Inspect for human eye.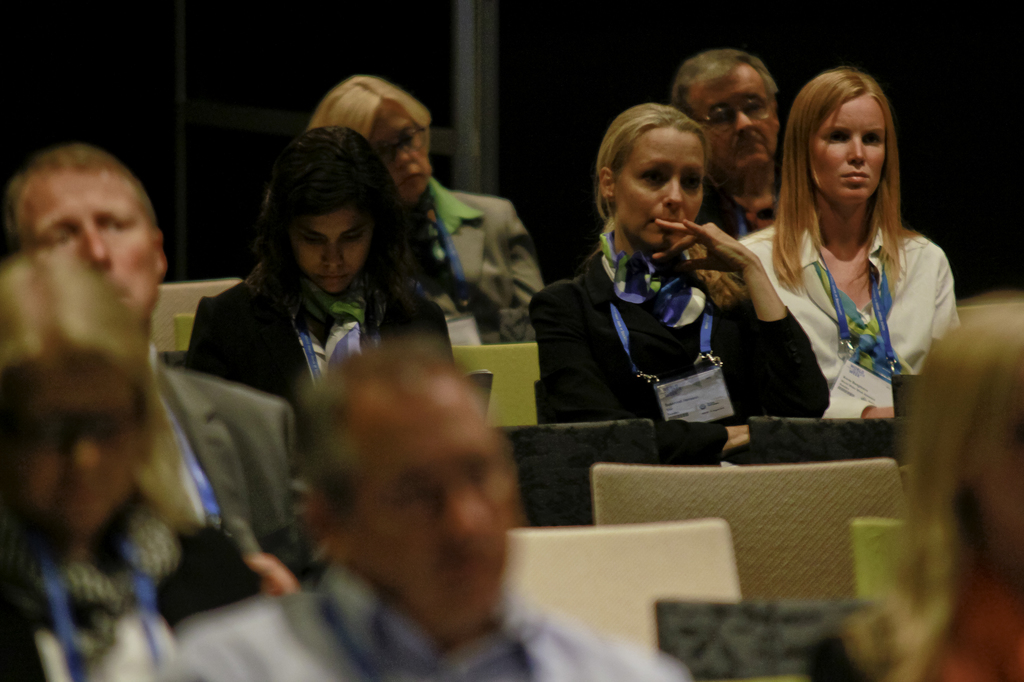
Inspection: <region>339, 230, 364, 246</region>.
